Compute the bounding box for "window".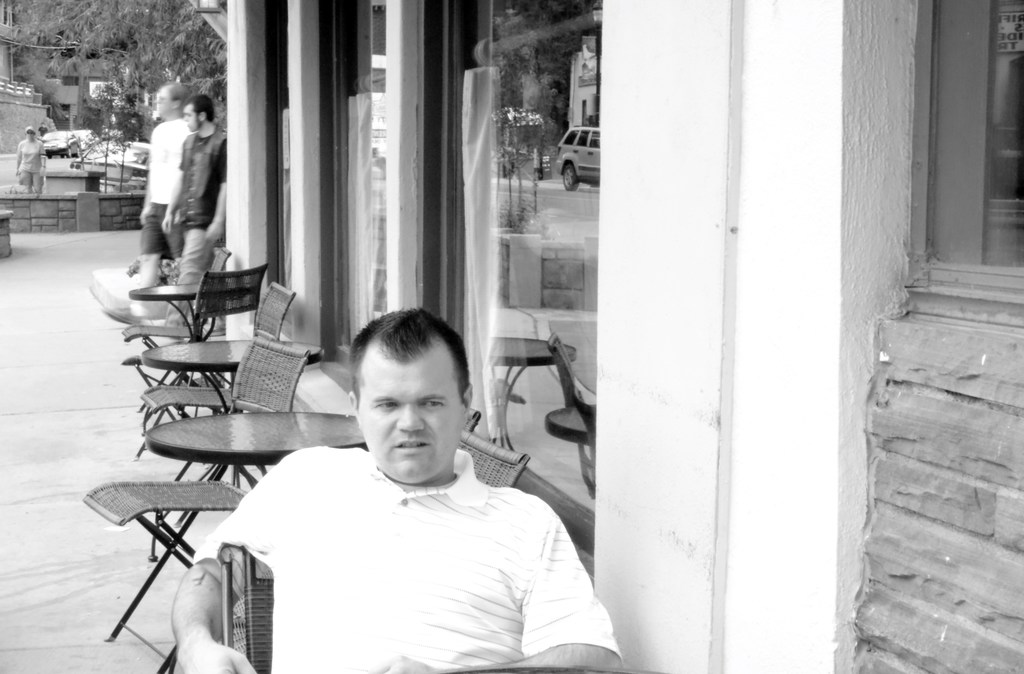
(910,0,1023,318).
